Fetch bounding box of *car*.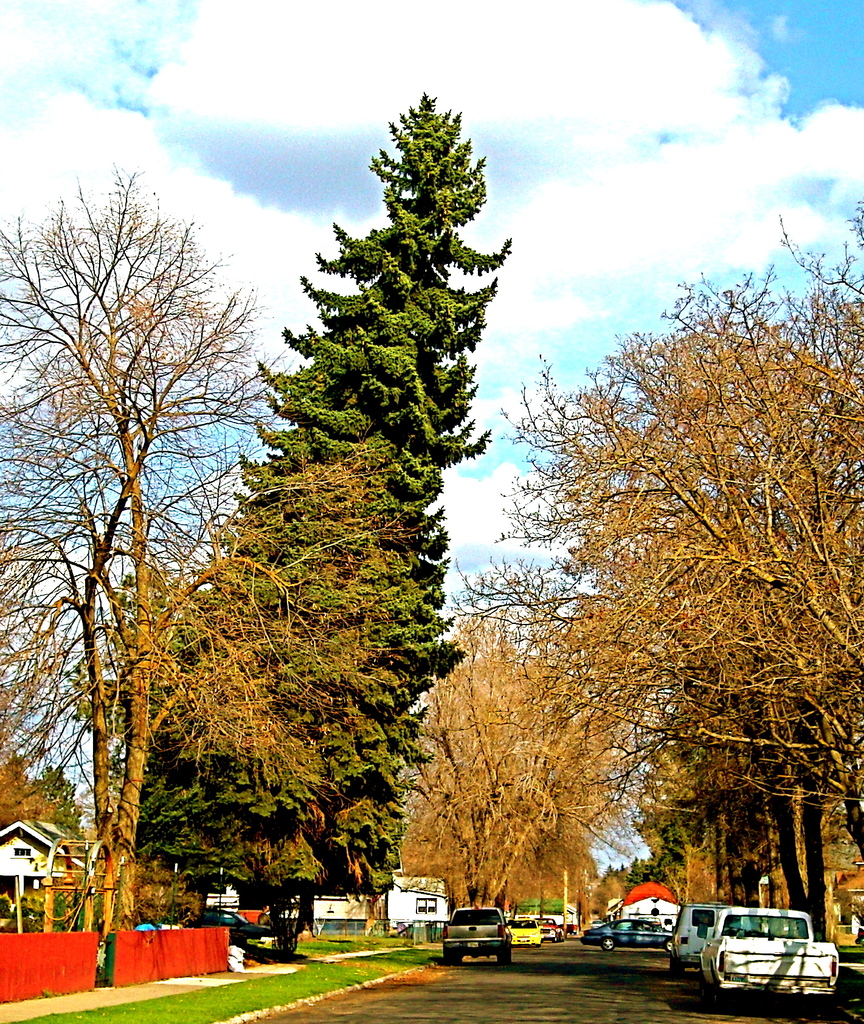
Bbox: box=[508, 916, 547, 944].
